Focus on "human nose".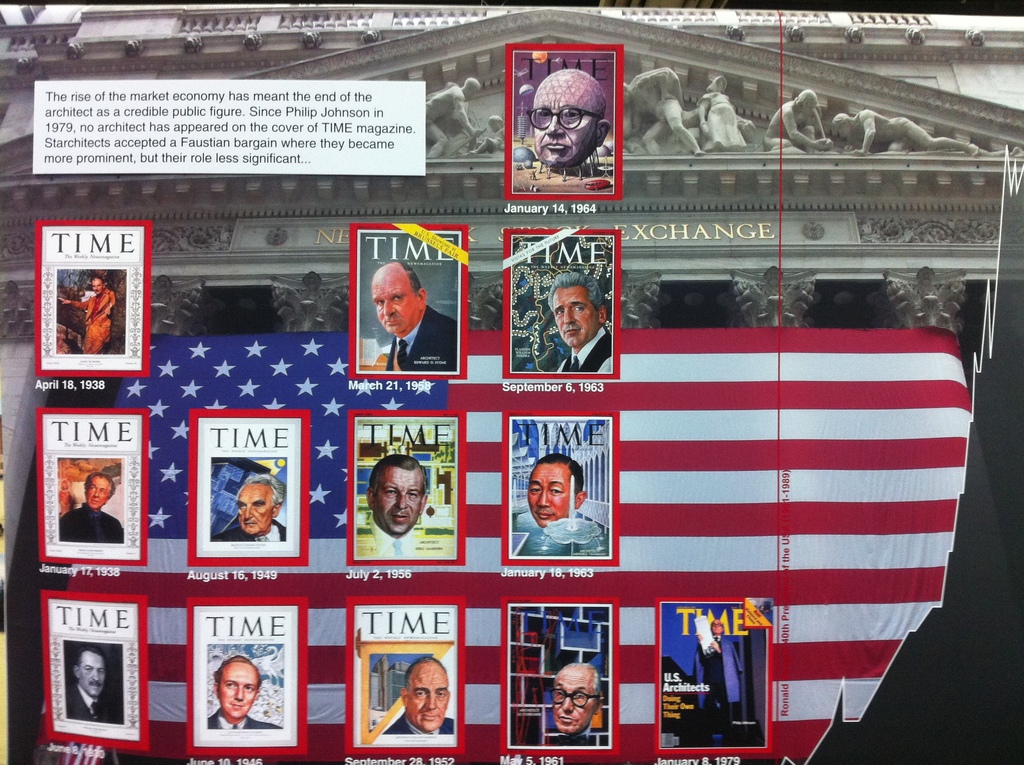
Focused at (x1=547, y1=113, x2=563, y2=133).
